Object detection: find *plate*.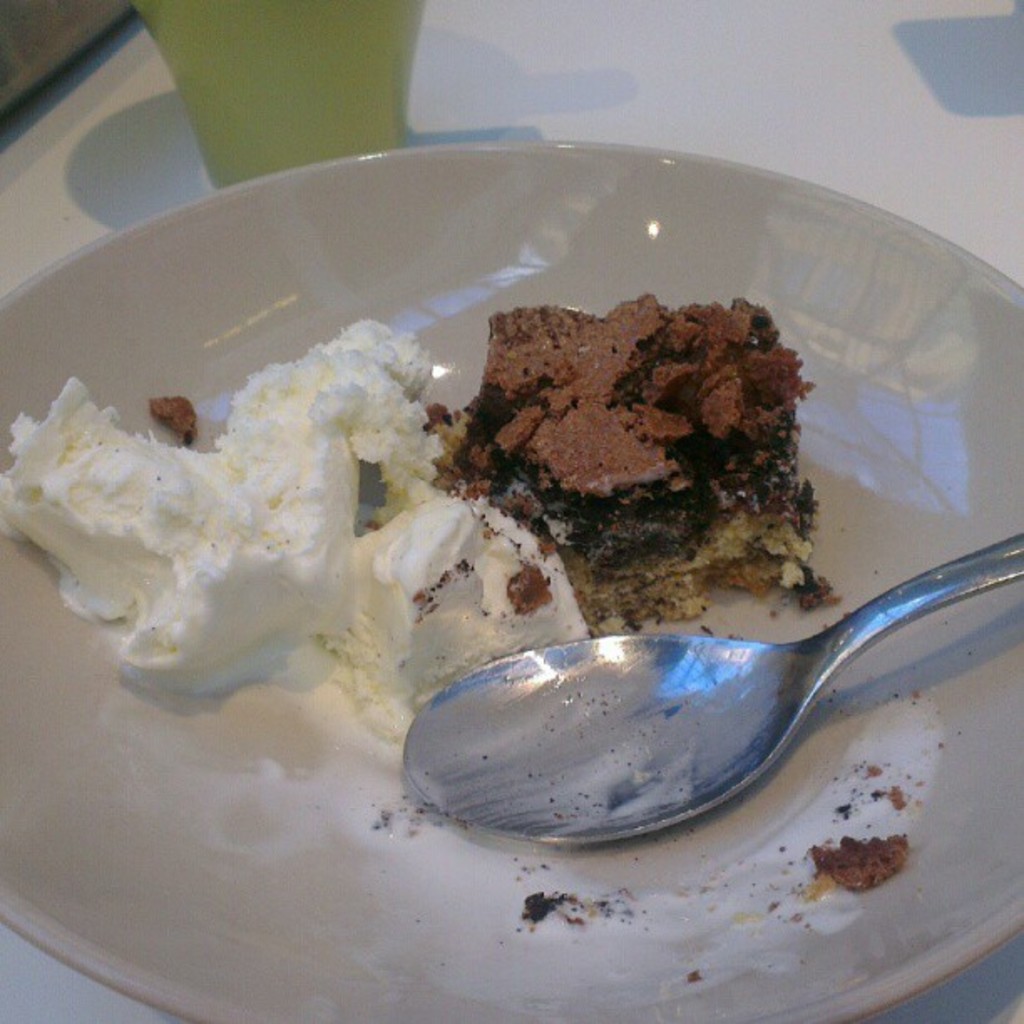
<bbox>0, 137, 1023, 922</bbox>.
